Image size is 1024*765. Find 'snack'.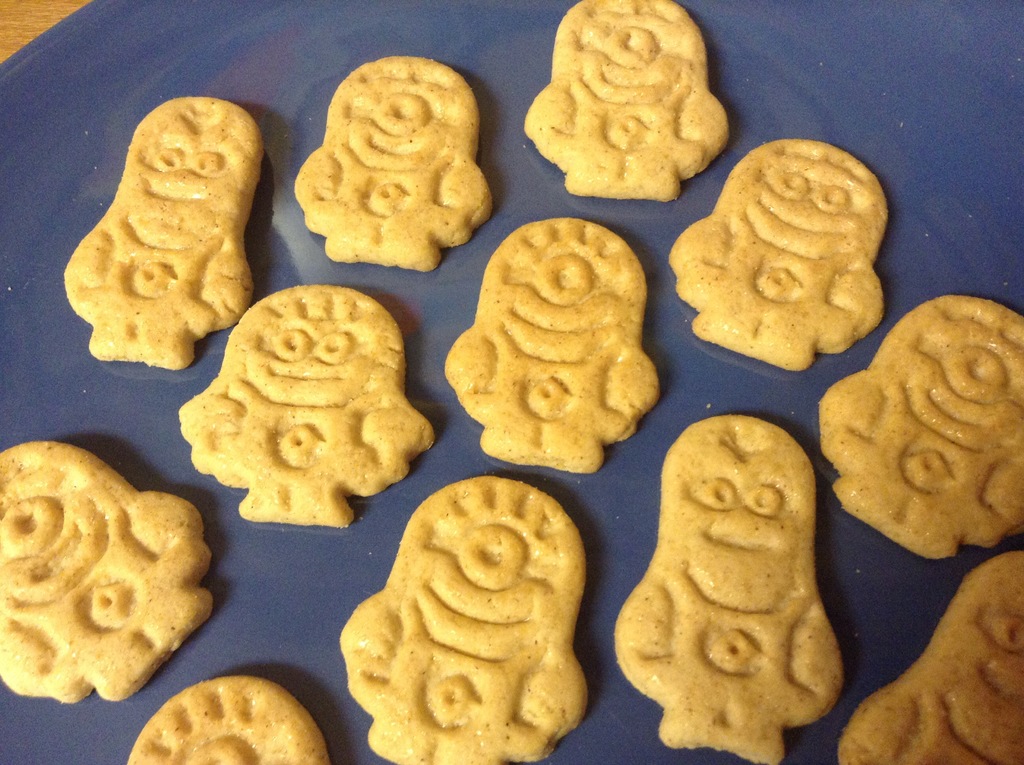
x1=822, y1=287, x2=1022, y2=559.
